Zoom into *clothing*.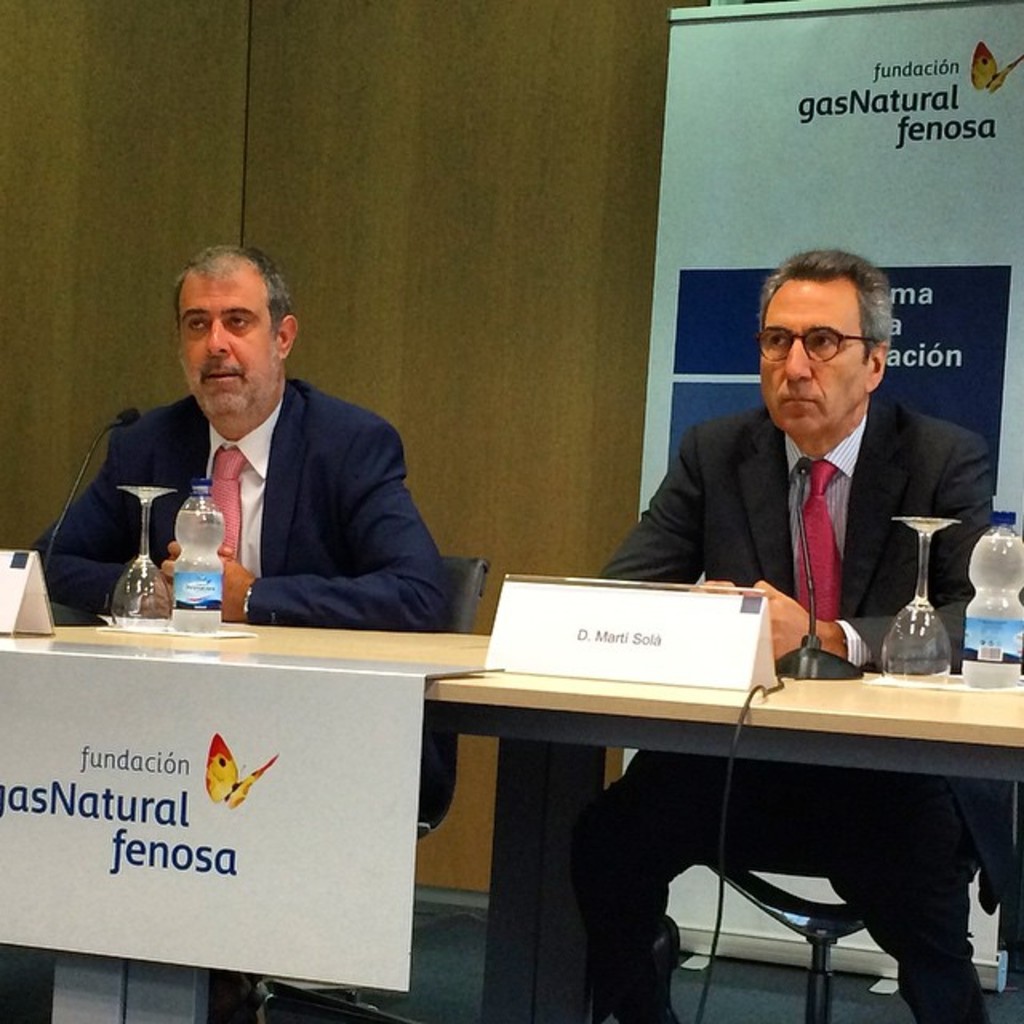
Zoom target: l=22, t=379, r=443, b=627.
